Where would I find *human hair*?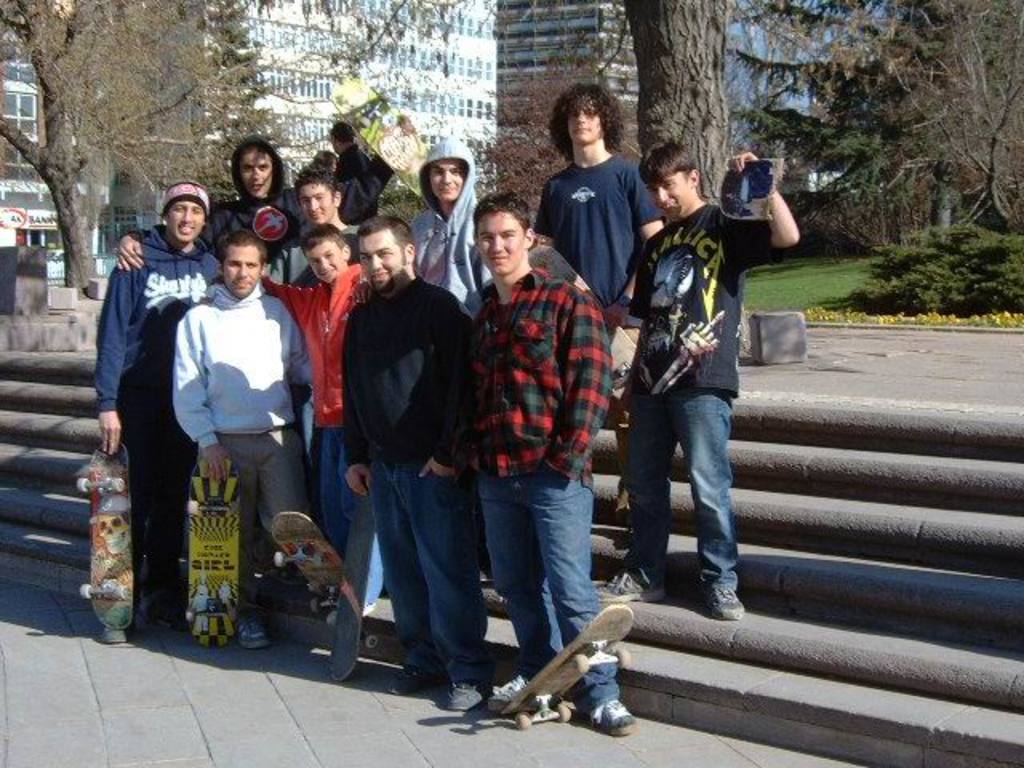
At box(155, 179, 210, 222).
